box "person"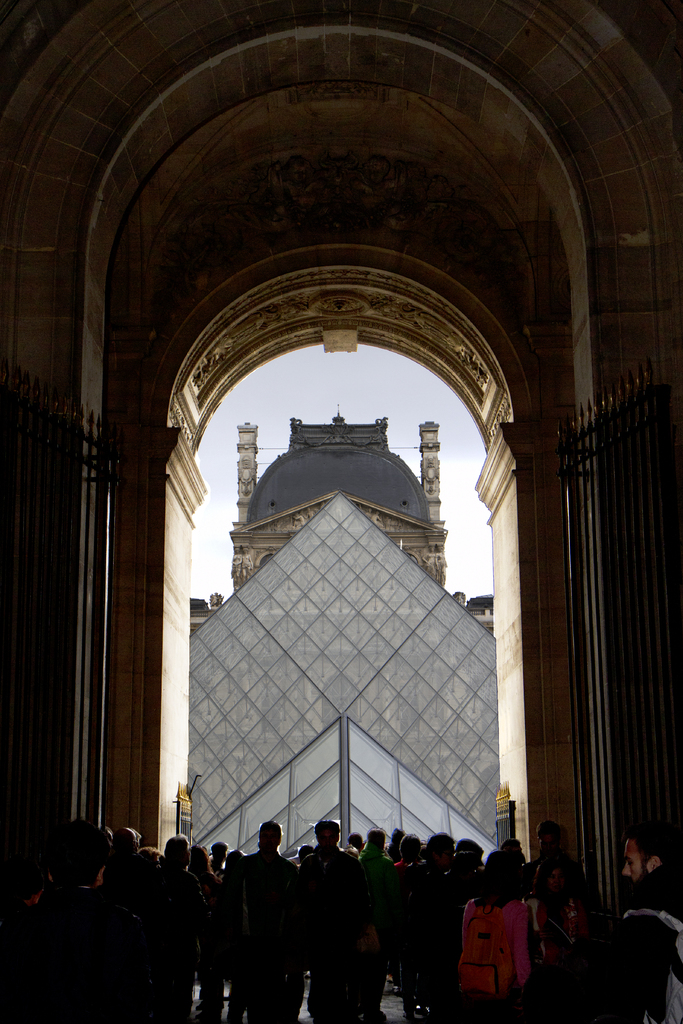
223/824/302/1020
